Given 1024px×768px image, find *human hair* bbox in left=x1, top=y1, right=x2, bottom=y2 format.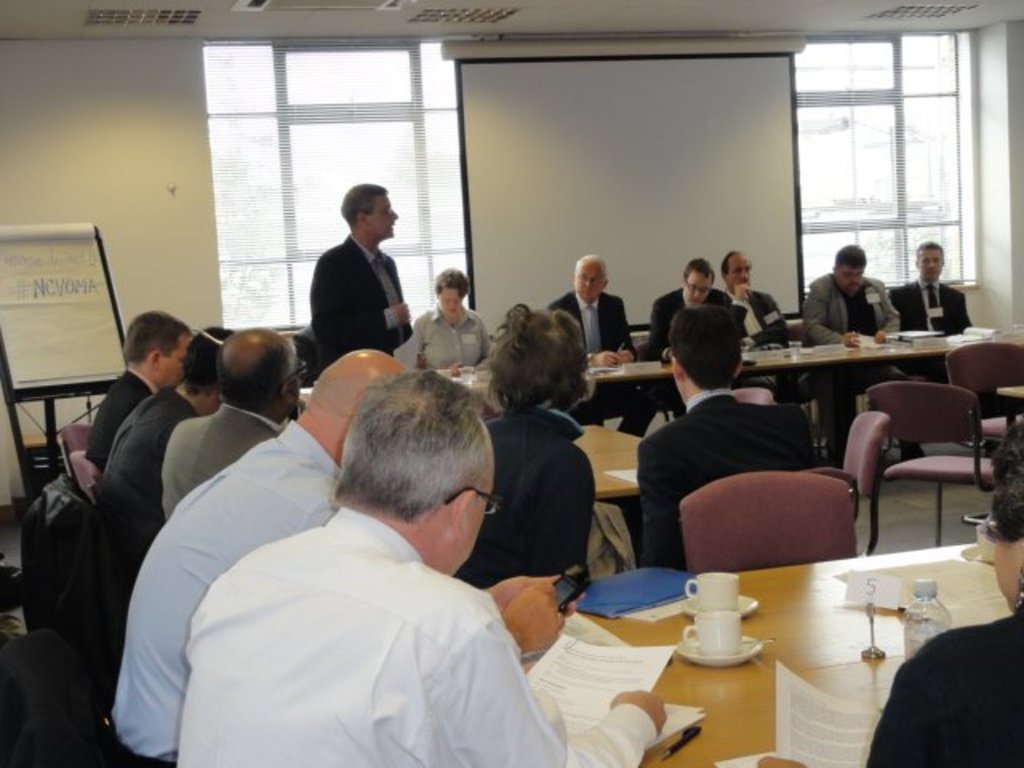
left=578, top=243, right=621, bottom=283.
